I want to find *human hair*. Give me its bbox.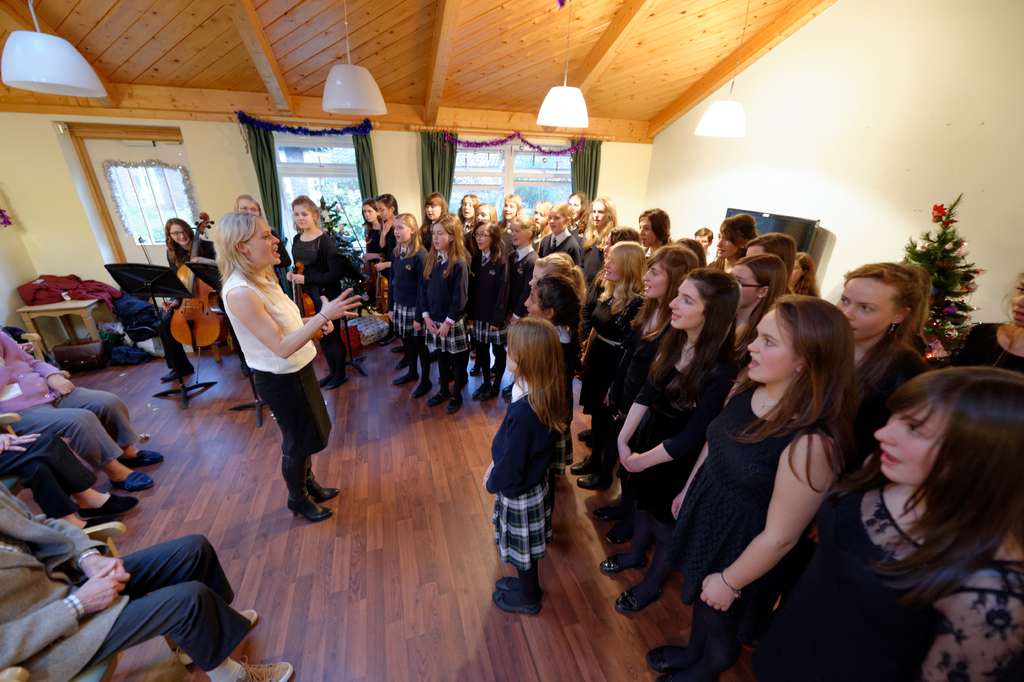
536, 270, 583, 372.
